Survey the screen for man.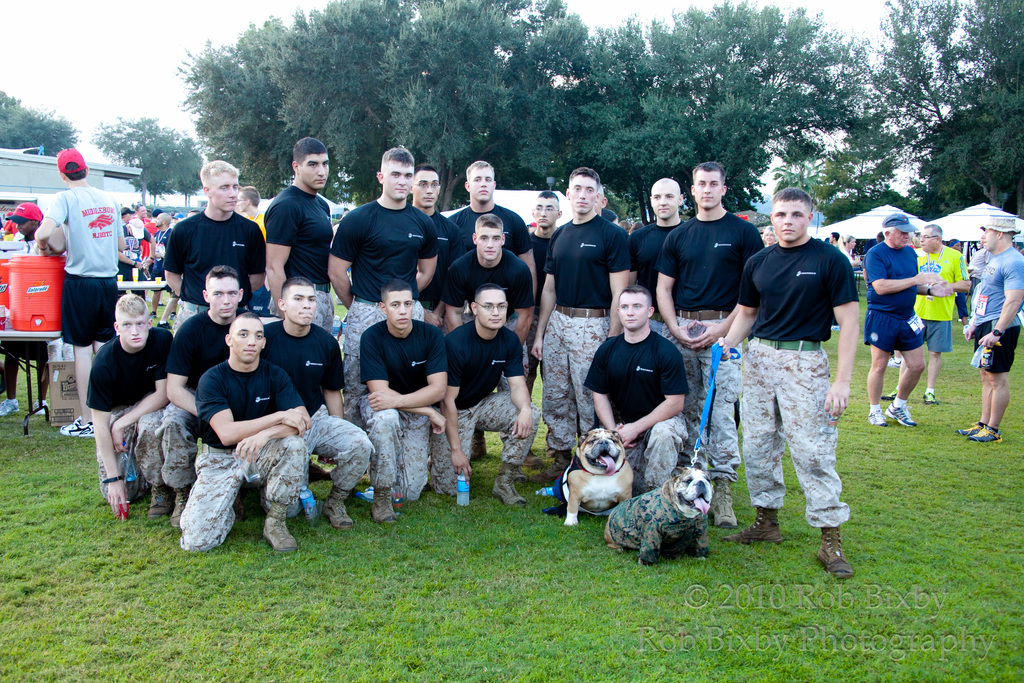
Survey found: region(175, 309, 314, 554).
